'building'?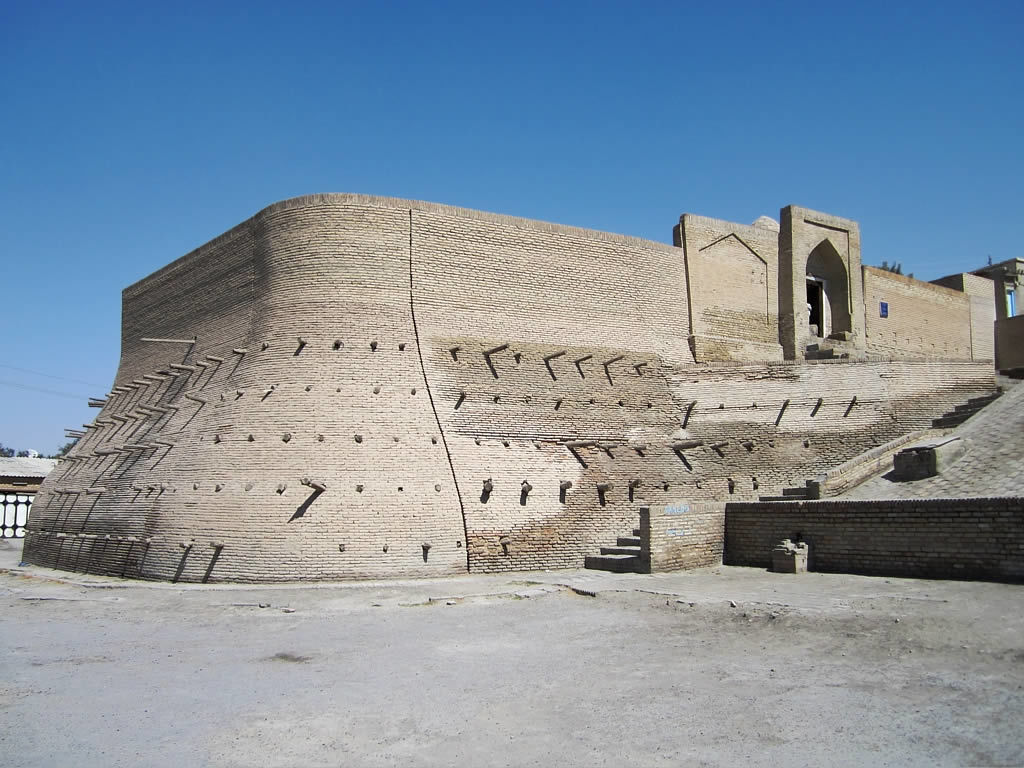
Rect(21, 191, 1023, 581)
